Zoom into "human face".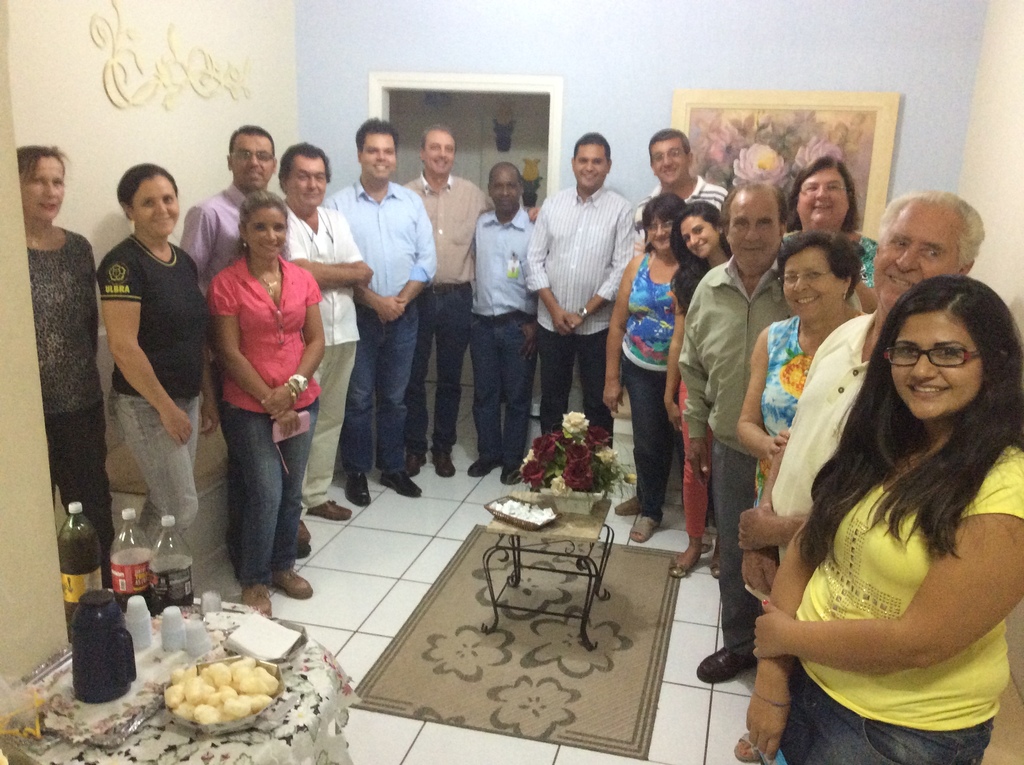
Zoom target: left=357, top=128, right=397, bottom=184.
